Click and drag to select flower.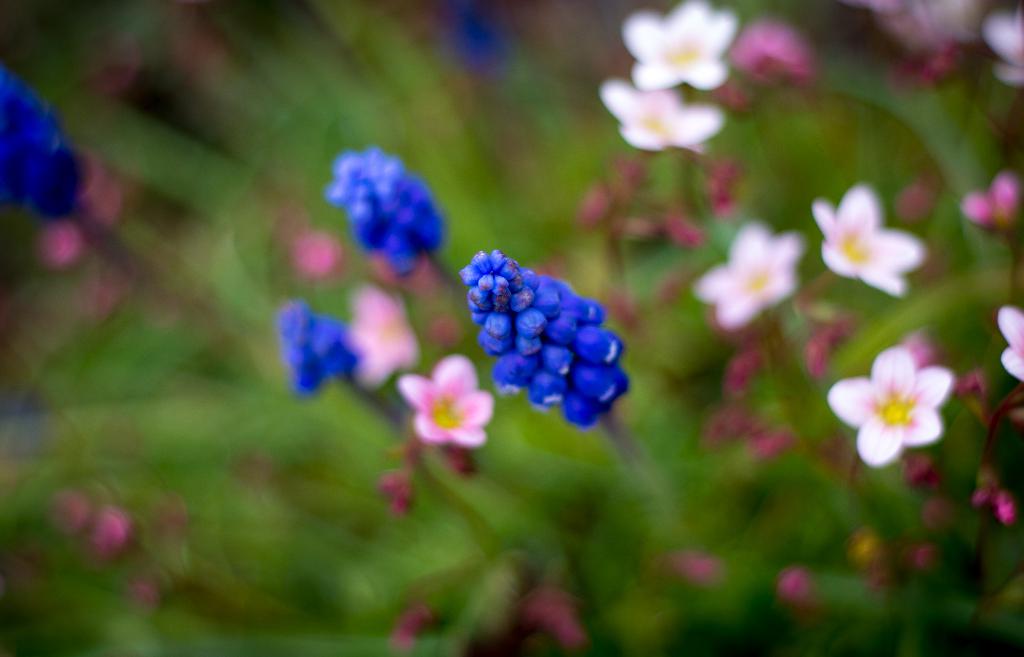
Selection: {"x1": 824, "y1": 340, "x2": 954, "y2": 468}.
